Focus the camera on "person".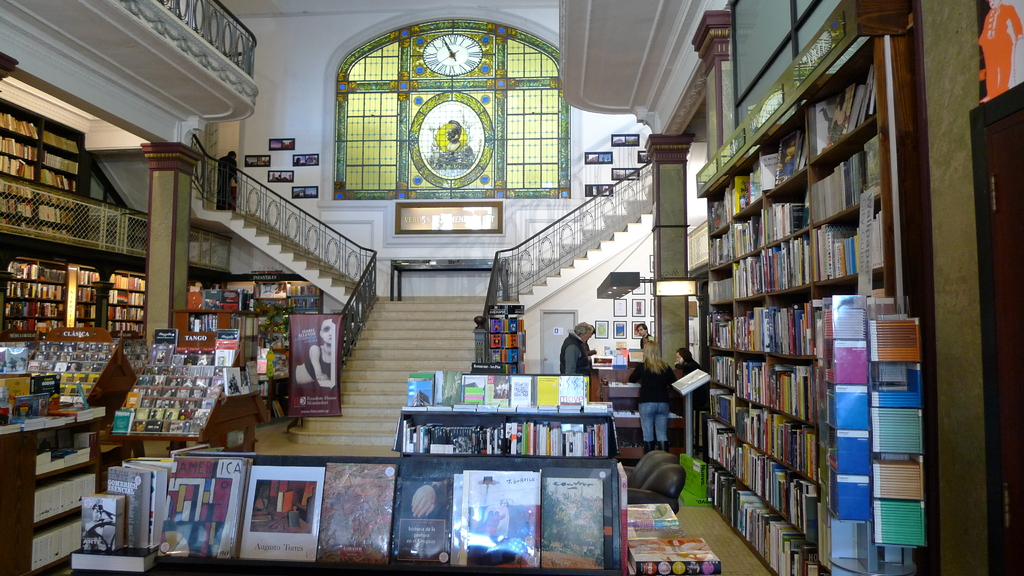
Focus region: BBox(276, 355, 285, 369).
